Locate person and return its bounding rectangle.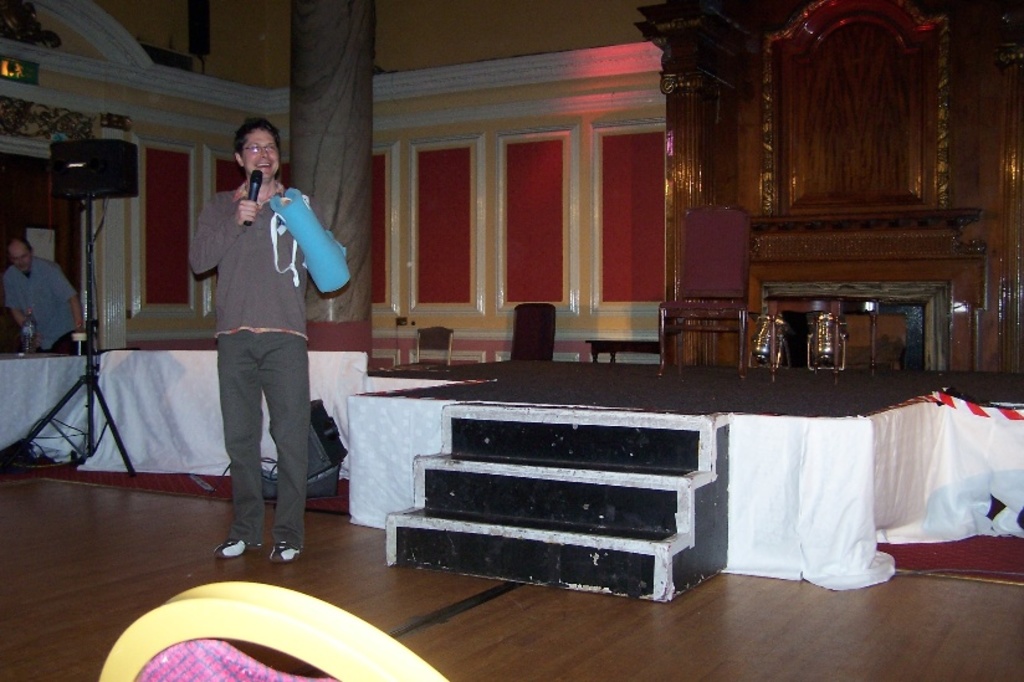
{"x1": 0, "y1": 236, "x2": 86, "y2": 354}.
